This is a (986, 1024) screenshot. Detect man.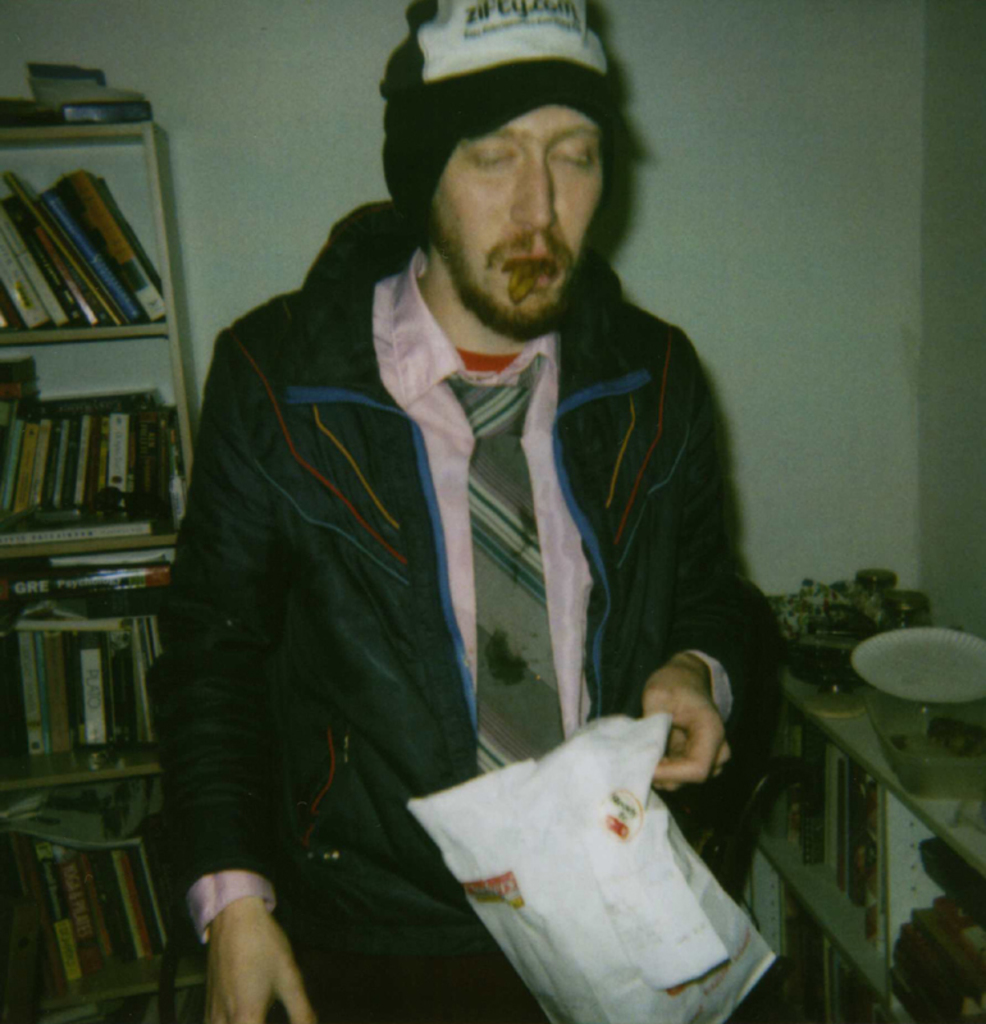
155/3/811/982.
